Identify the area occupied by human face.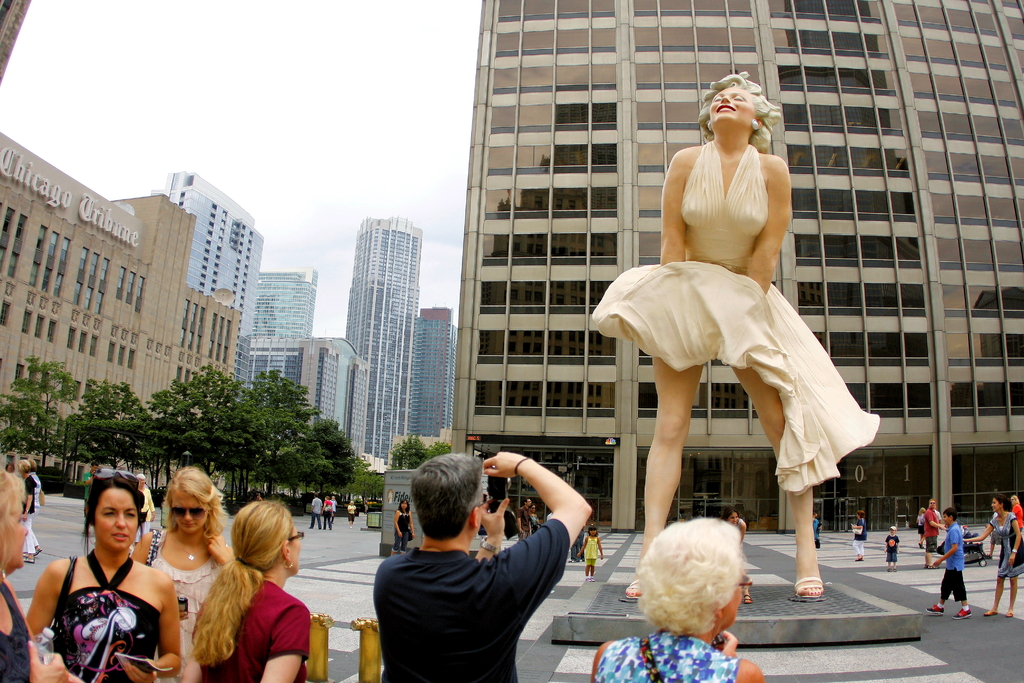
Area: (0,500,27,573).
